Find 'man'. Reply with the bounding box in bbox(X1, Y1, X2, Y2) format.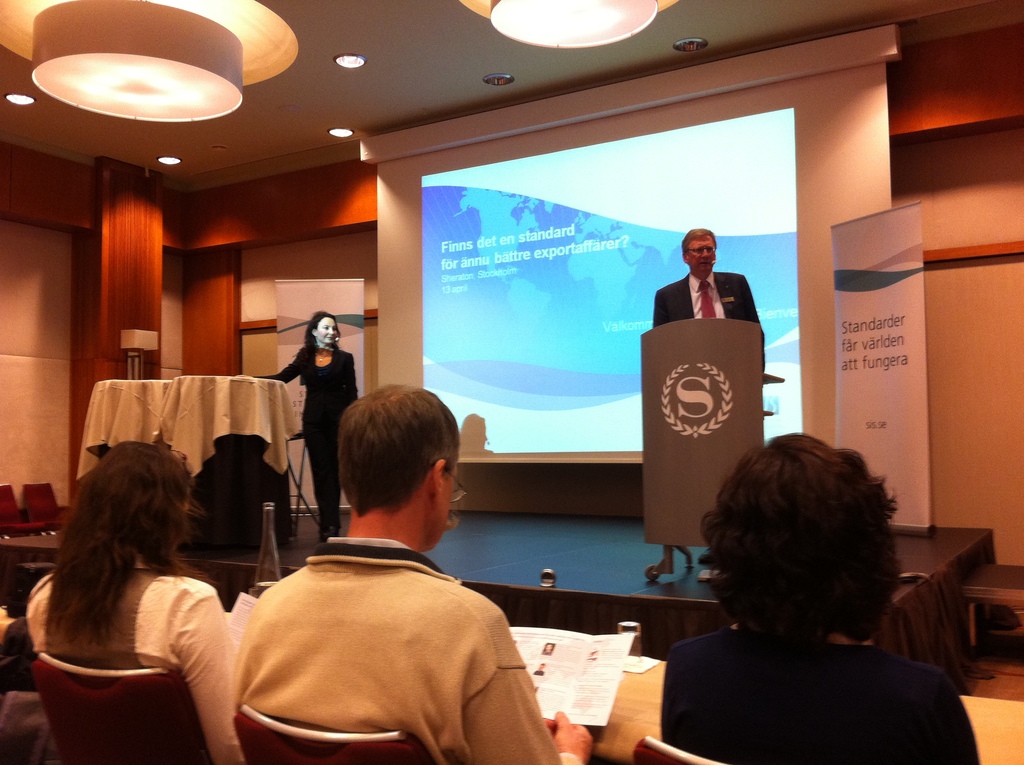
bbox(214, 407, 559, 759).
